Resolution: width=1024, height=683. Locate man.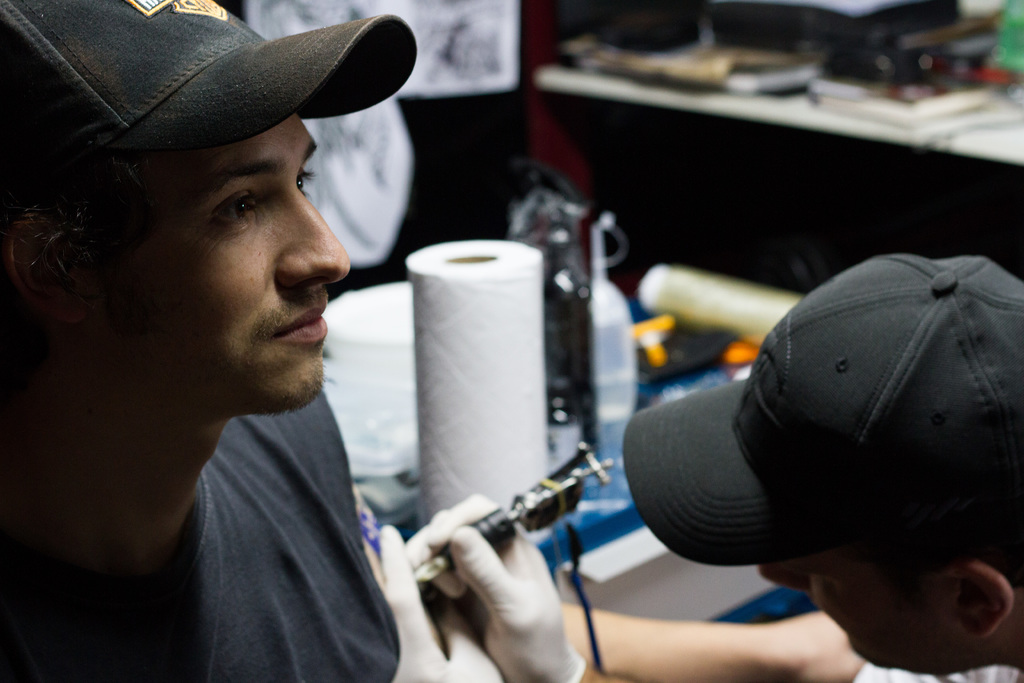
left=370, top=252, right=1023, bottom=682.
